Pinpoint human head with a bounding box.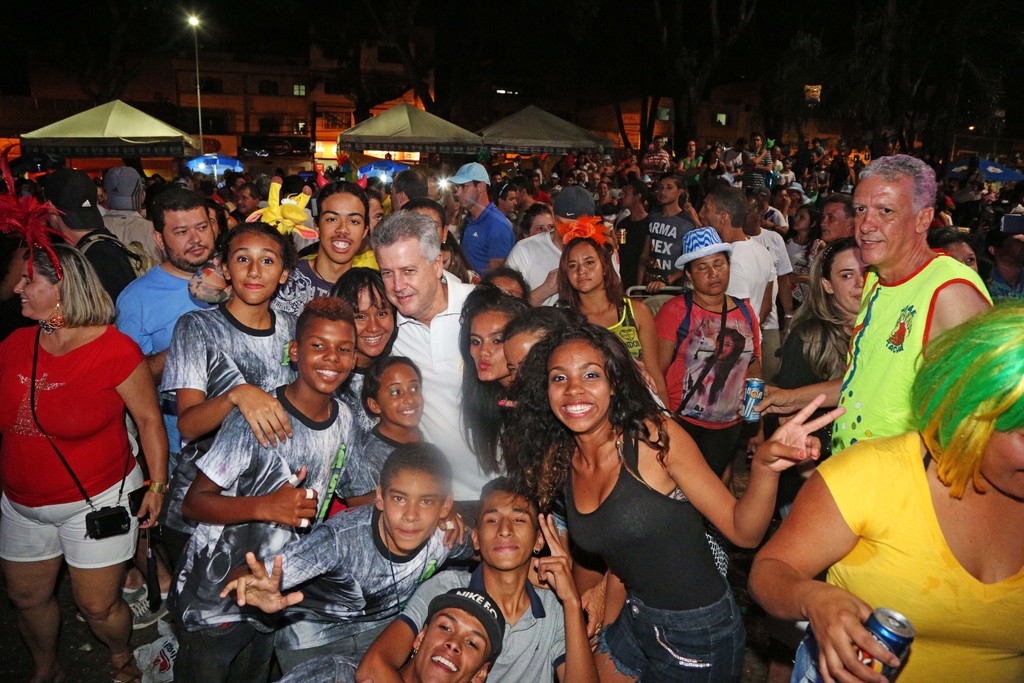
box=[362, 352, 426, 432].
